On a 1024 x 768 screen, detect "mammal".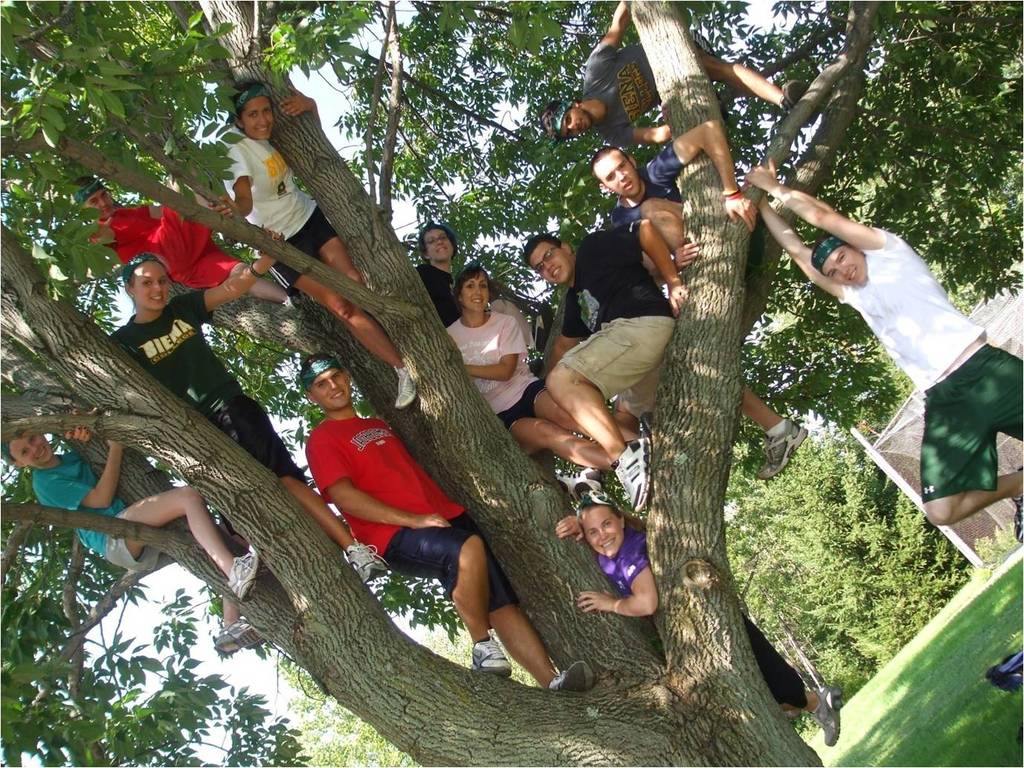
bbox=[299, 353, 594, 692].
